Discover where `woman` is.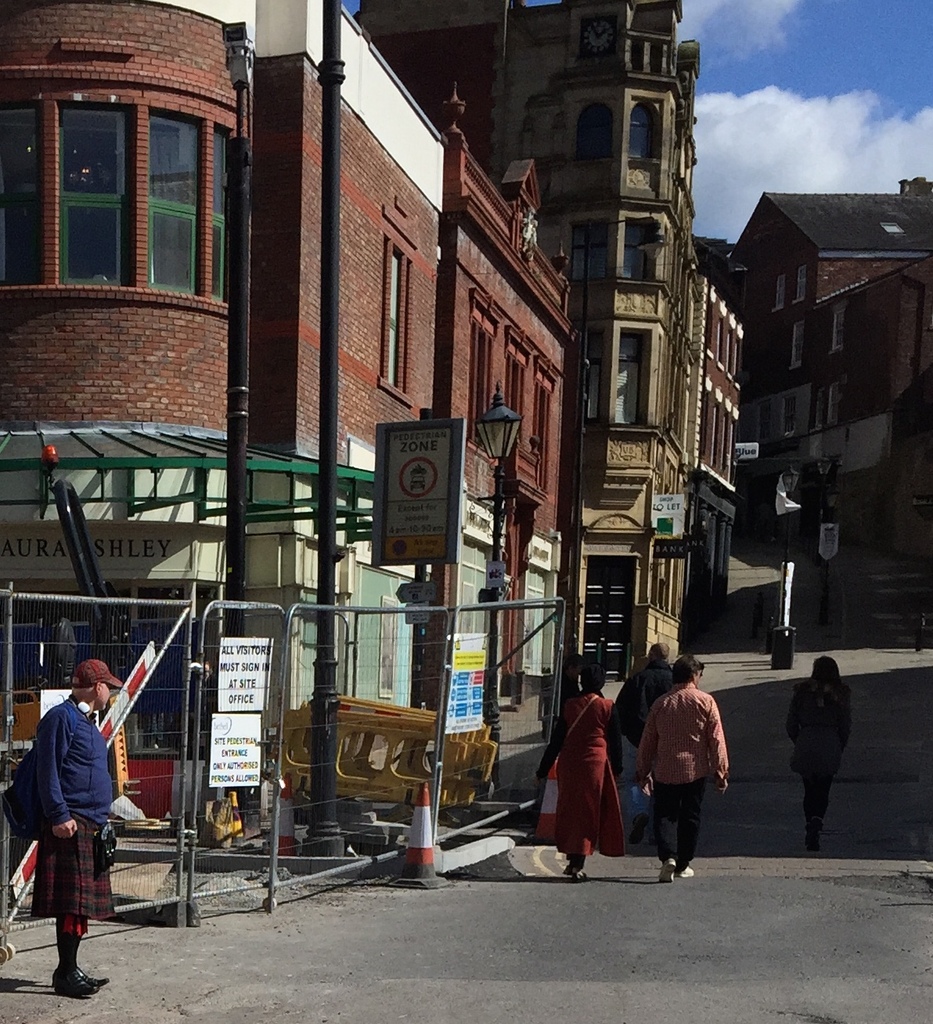
Discovered at select_region(536, 662, 625, 880).
